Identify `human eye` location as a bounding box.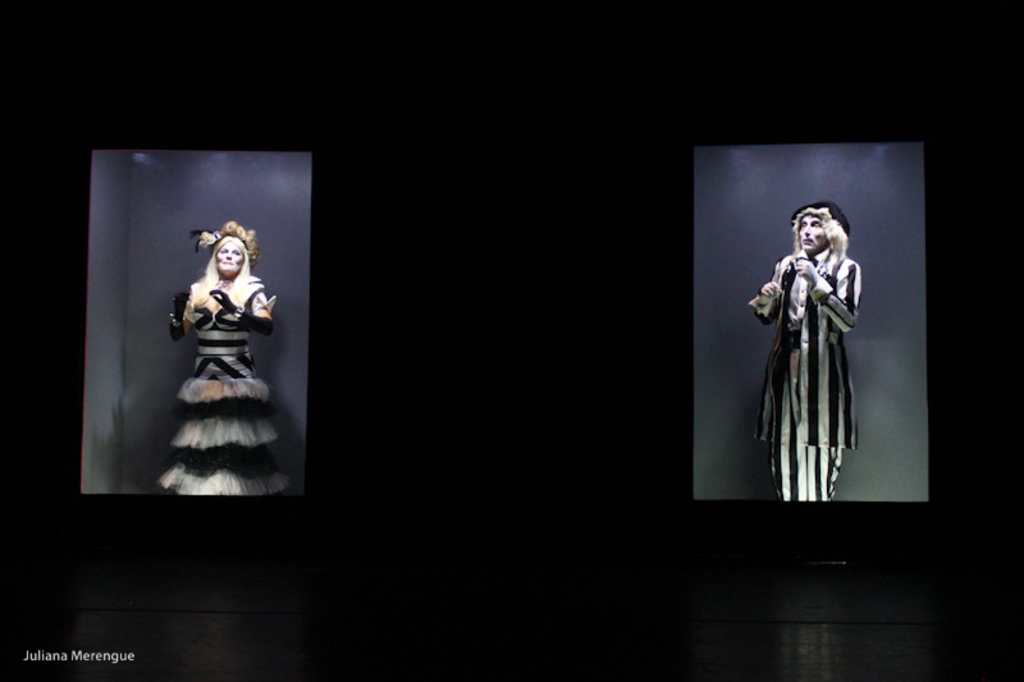
{"x1": 800, "y1": 223, "x2": 805, "y2": 230}.
